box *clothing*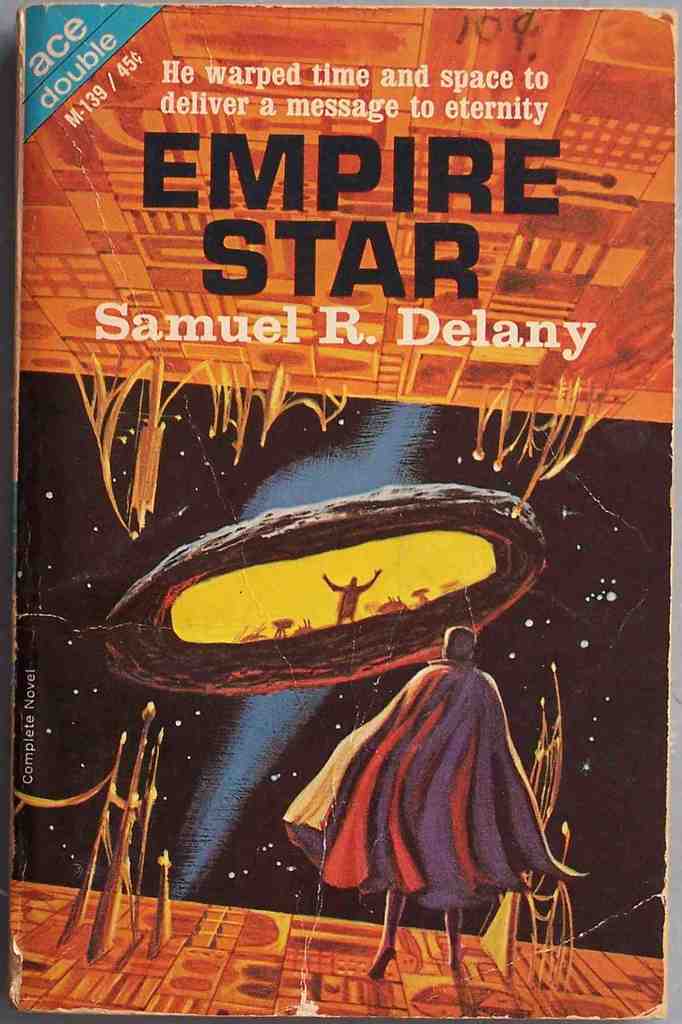
left=287, top=675, right=583, bottom=977
